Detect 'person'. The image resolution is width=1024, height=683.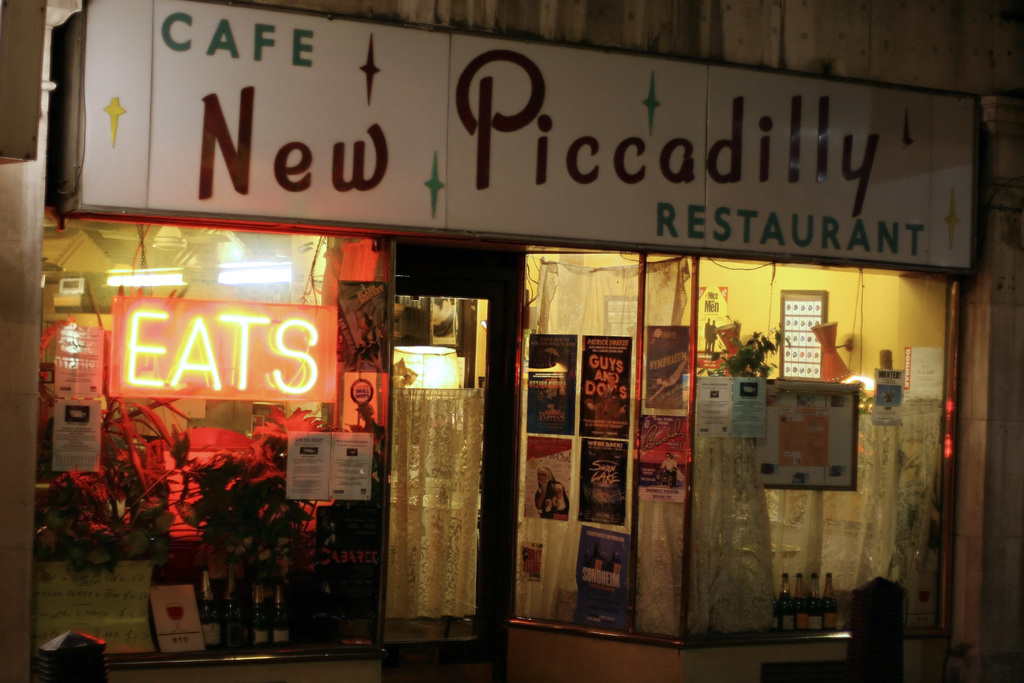
703/315/711/353.
